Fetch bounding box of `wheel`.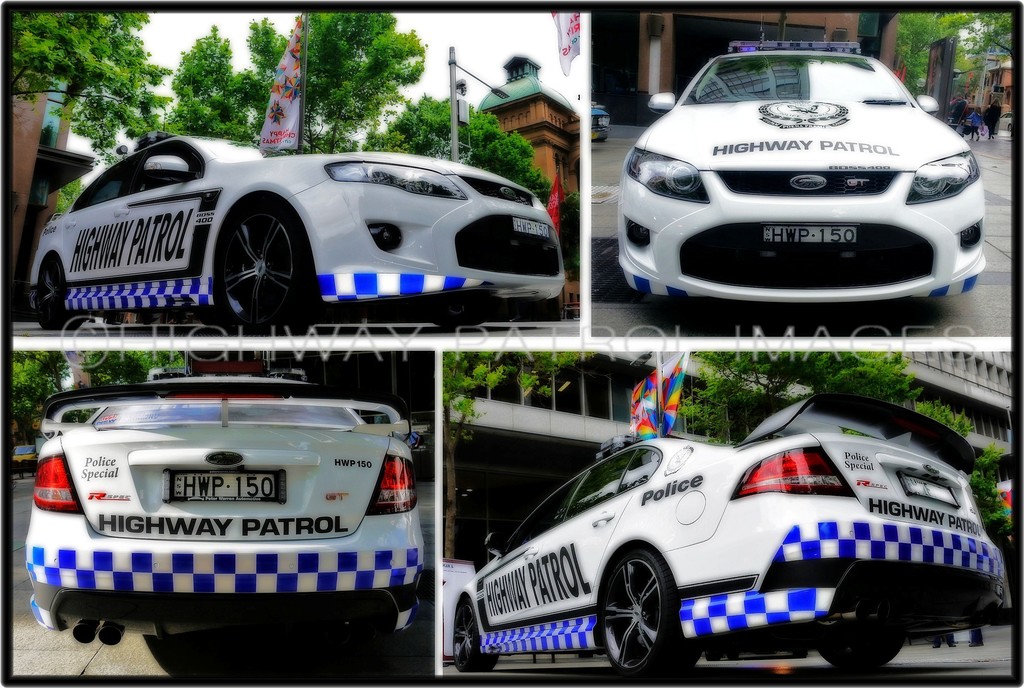
Bbox: x1=30 y1=253 x2=79 y2=339.
